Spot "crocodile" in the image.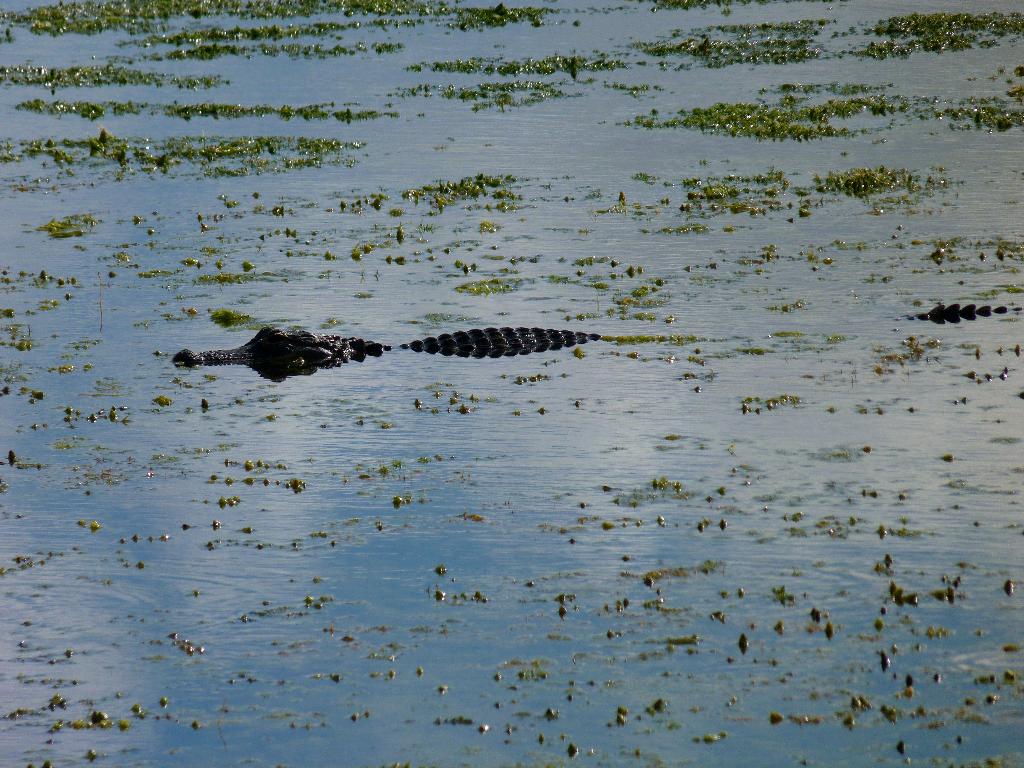
"crocodile" found at {"left": 173, "top": 308, "right": 1023, "bottom": 376}.
